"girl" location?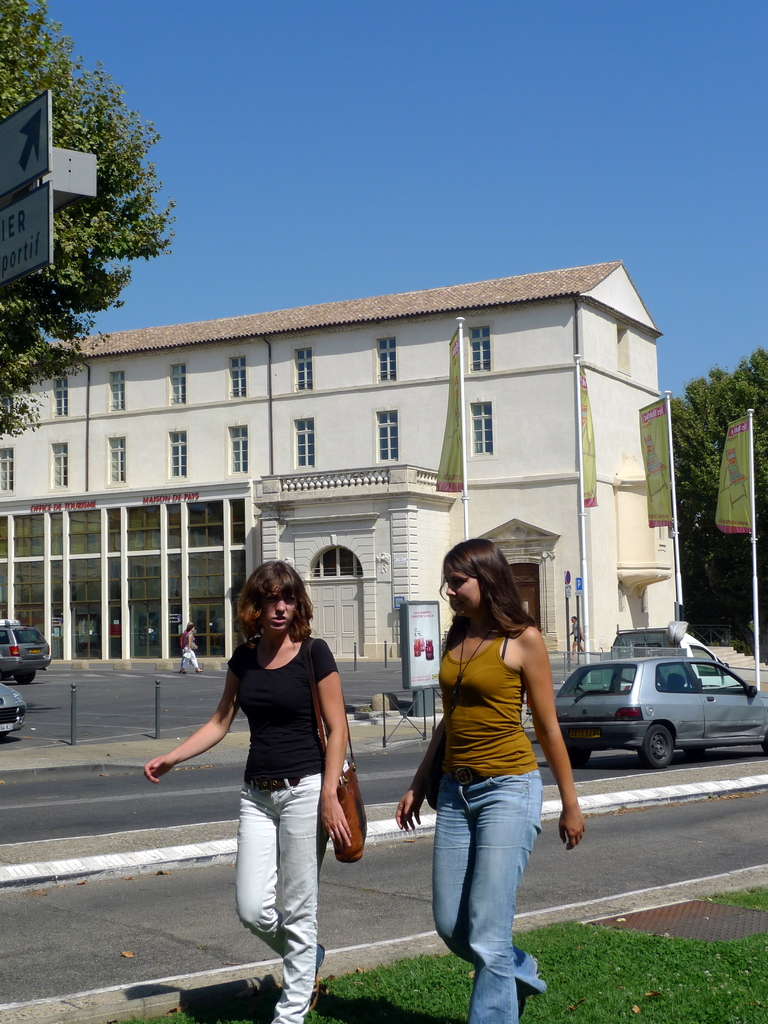
[x1=397, y1=540, x2=588, y2=1023]
